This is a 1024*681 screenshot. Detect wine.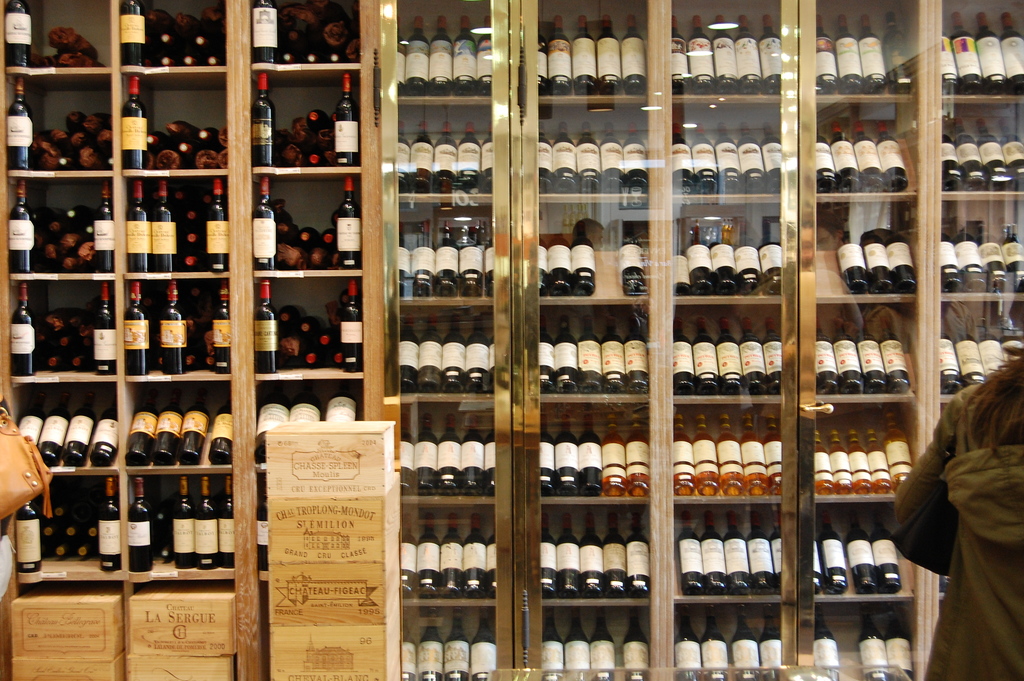
detection(846, 514, 876, 597).
